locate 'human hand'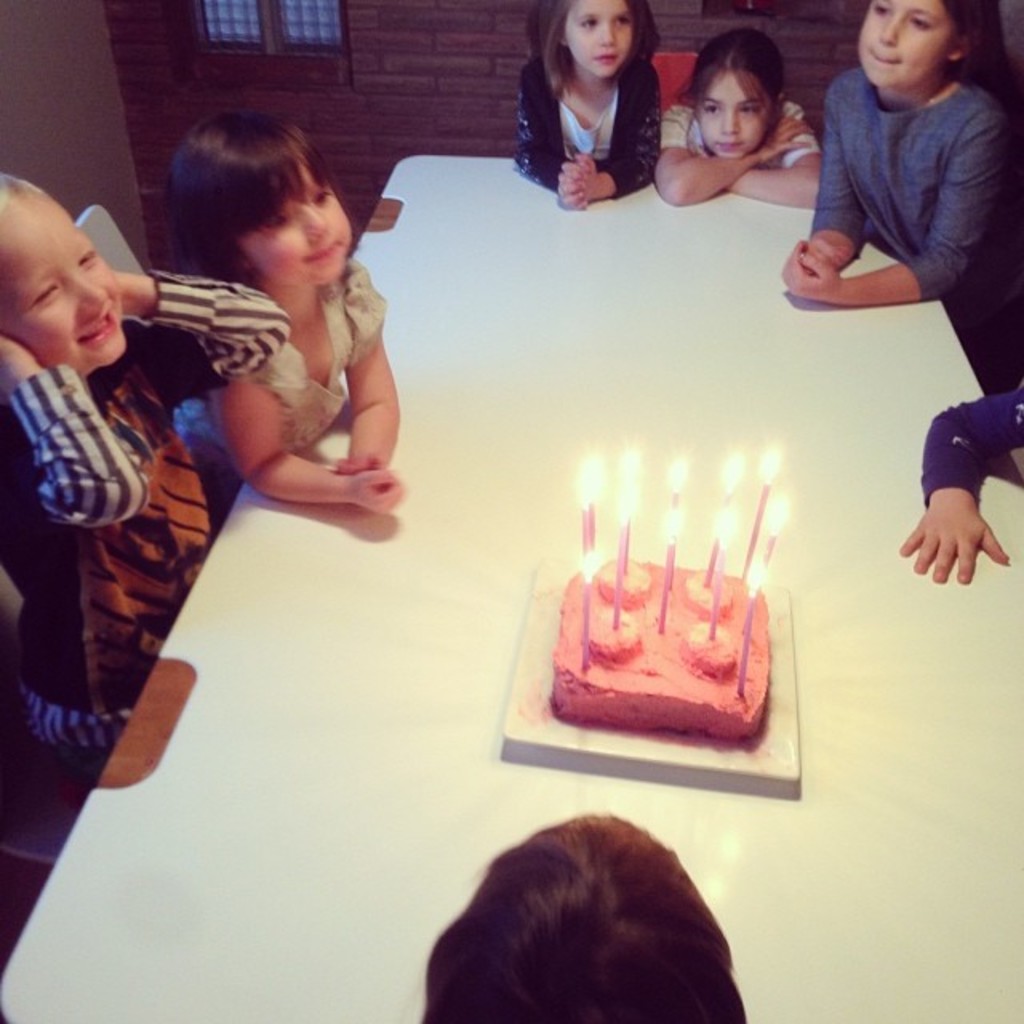
[left=558, top=154, right=594, bottom=202]
